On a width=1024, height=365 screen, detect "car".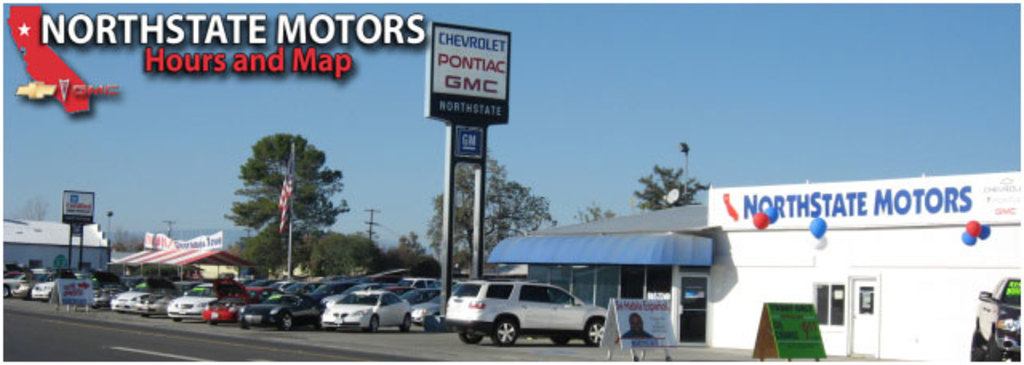
pyautogui.locateOnScreen(202, 296, 242, 323).
